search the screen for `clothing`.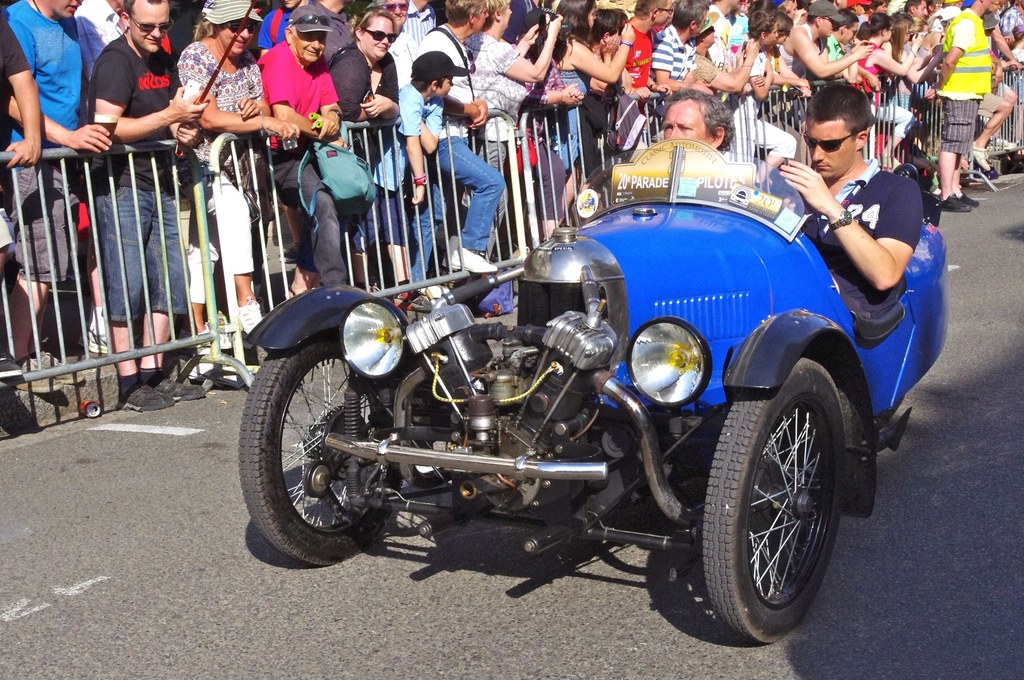
Found at {"left": 801, "top": 161, "right": 920, "bottom": 307}.
